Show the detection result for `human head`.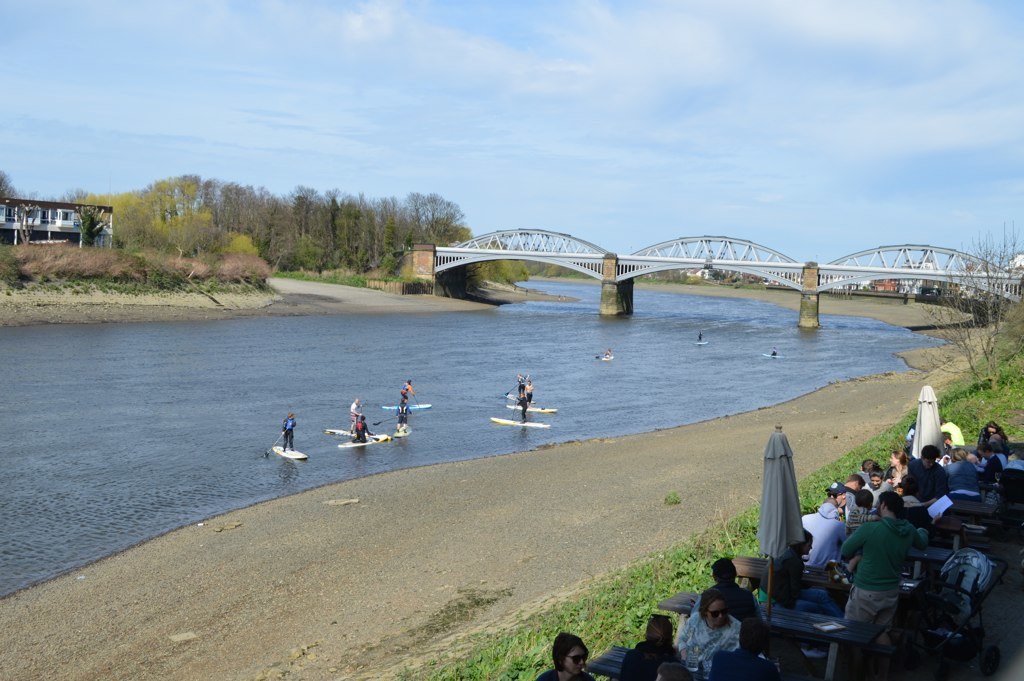
888:449:904:467.
